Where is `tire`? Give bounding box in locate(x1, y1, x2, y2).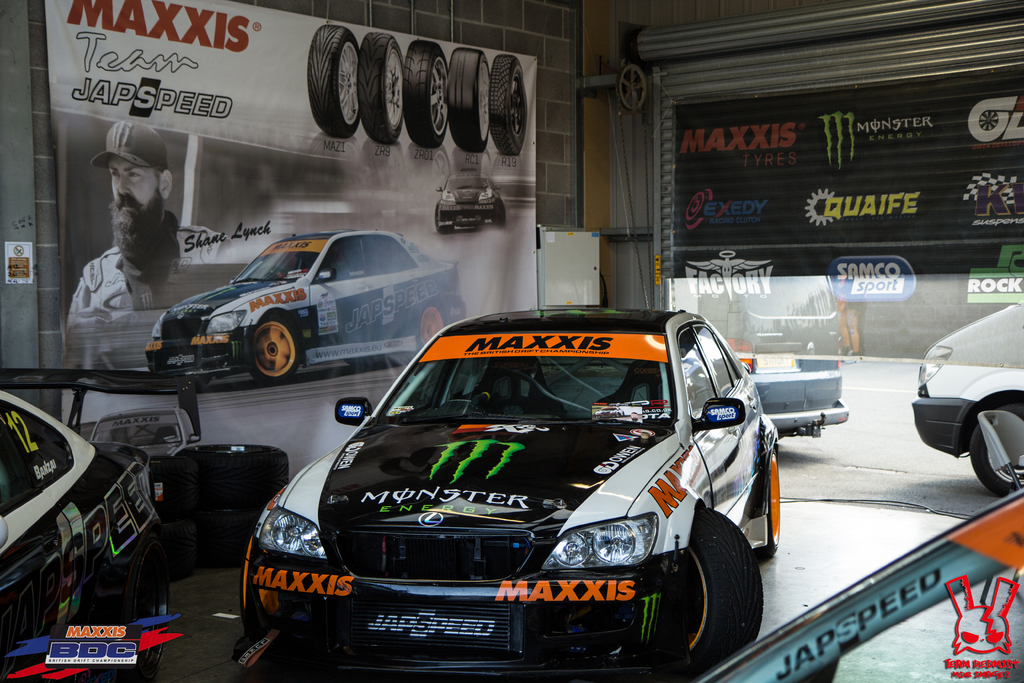
locate(164, 522, 188, 582).
